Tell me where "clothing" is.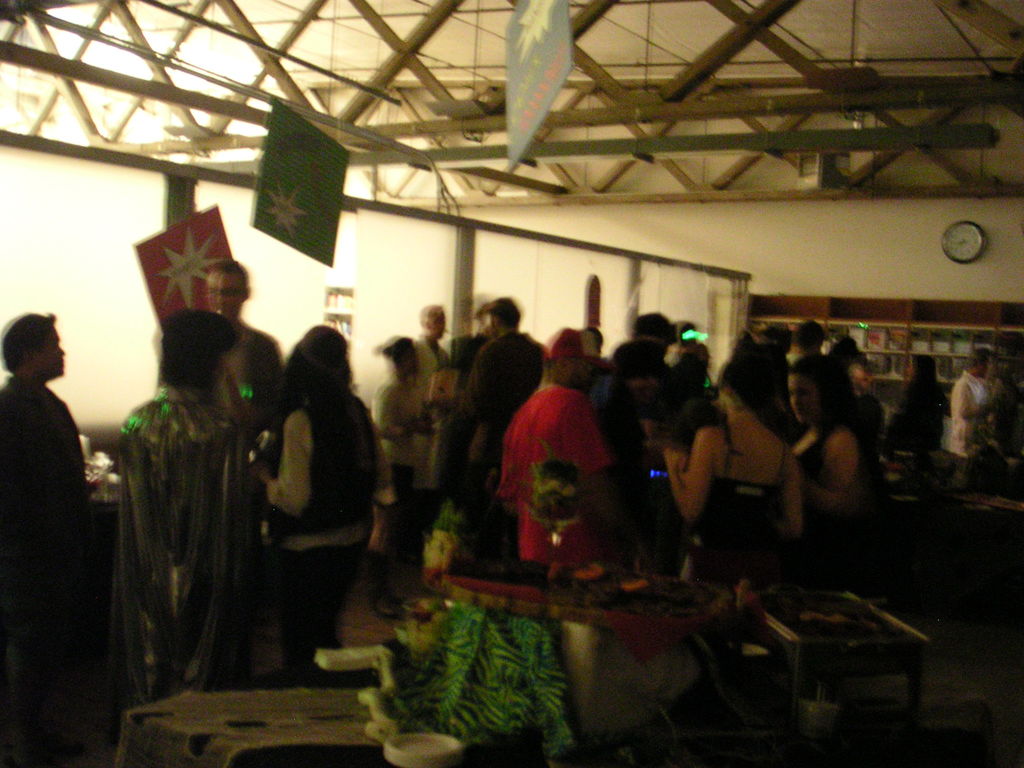
"clothing" is at (left=451, top=331, right=543, bottom=556).
